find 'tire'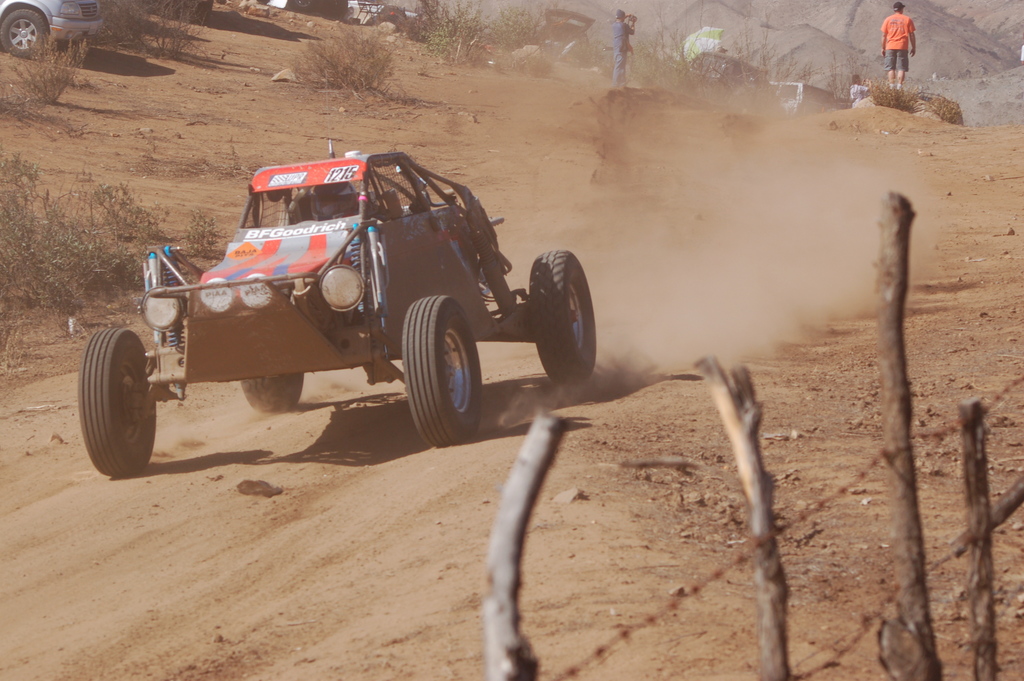
[left=76, top=325, right=155, bottom=475]
